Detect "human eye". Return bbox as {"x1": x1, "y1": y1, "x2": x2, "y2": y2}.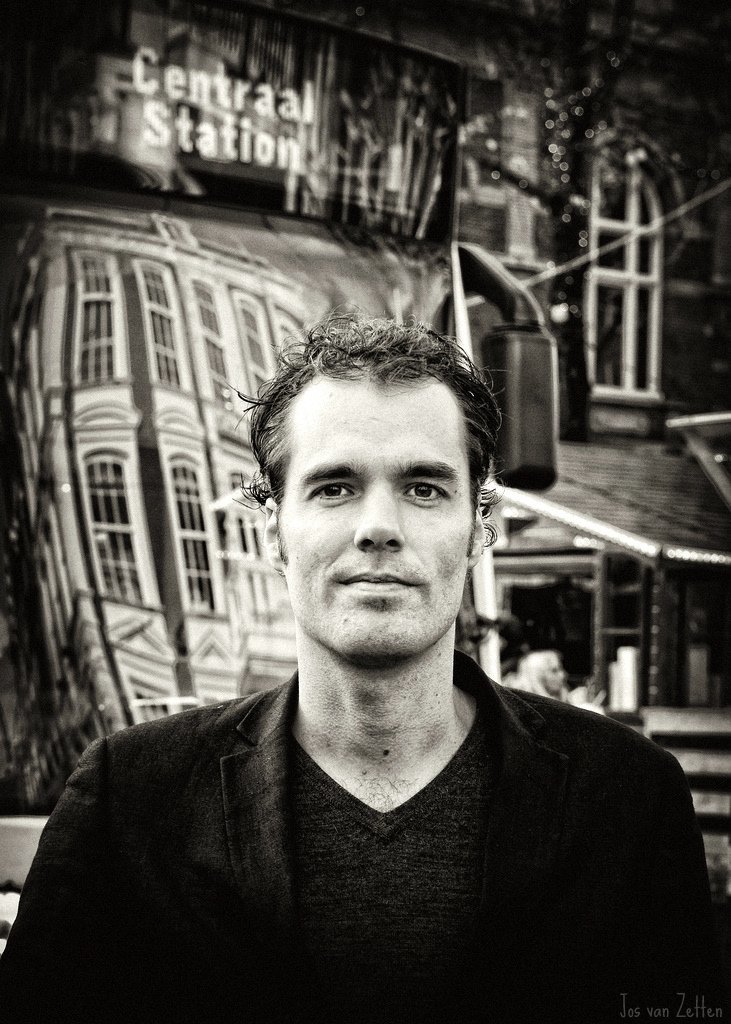
{"x1": 306, "y1": 476, "x2": 356, "y2": 502}.
